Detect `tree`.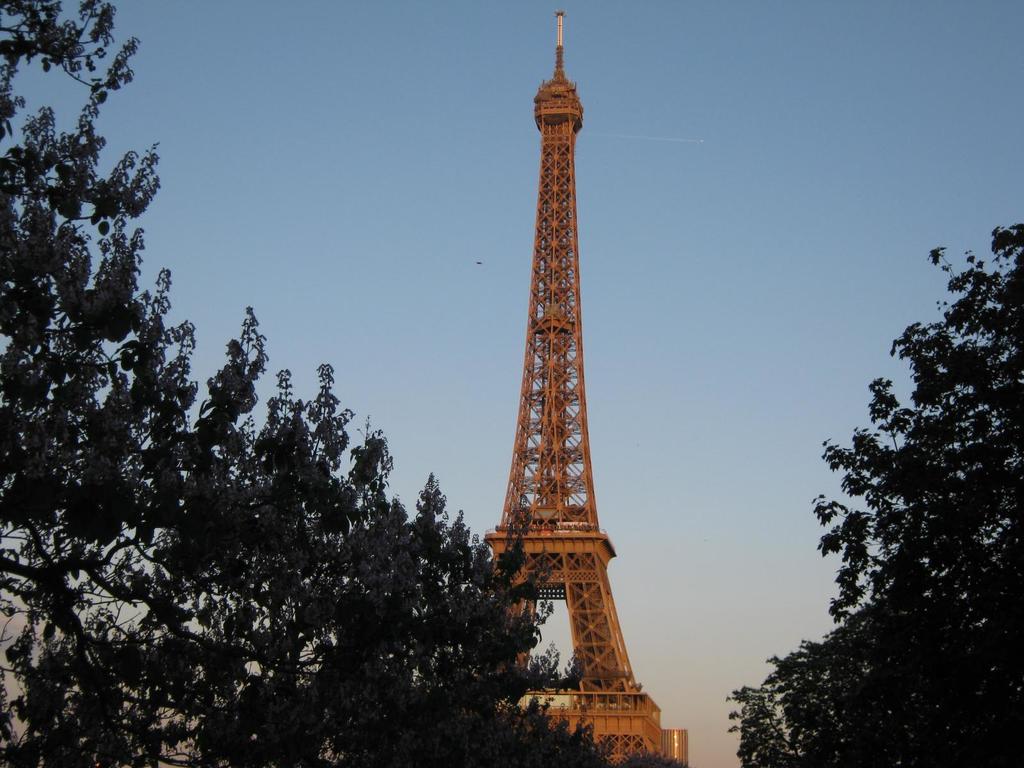
Detected at 22 45 565 767.
